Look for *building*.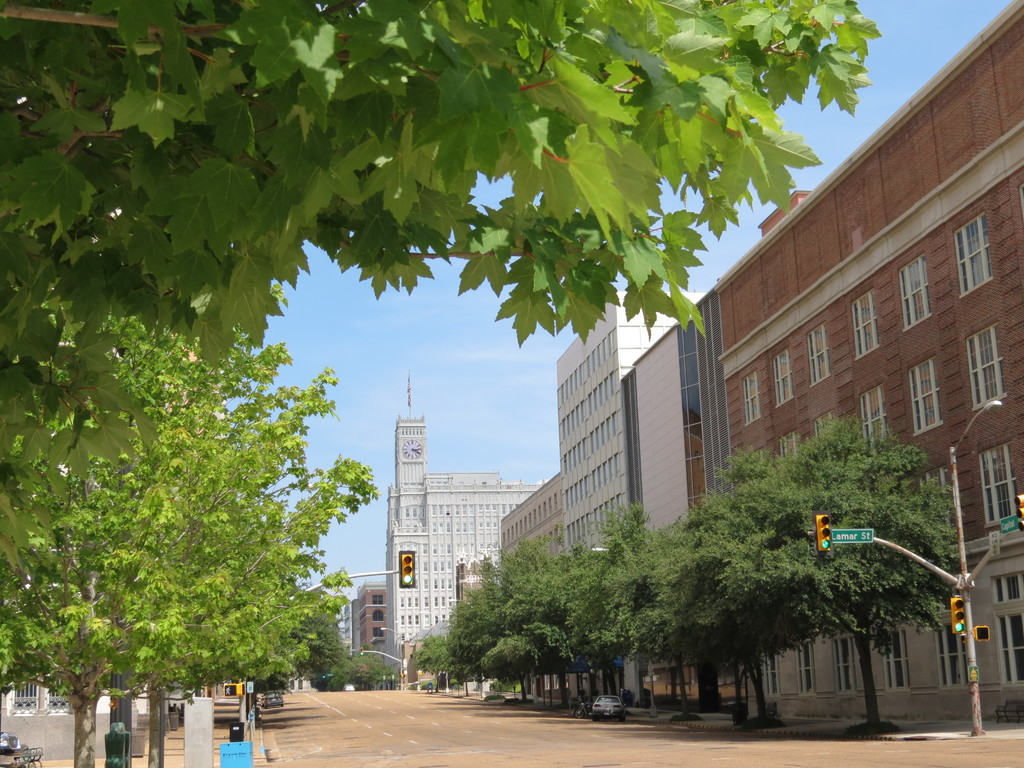
Found: <region>497, 290, 707, 704</region>.
